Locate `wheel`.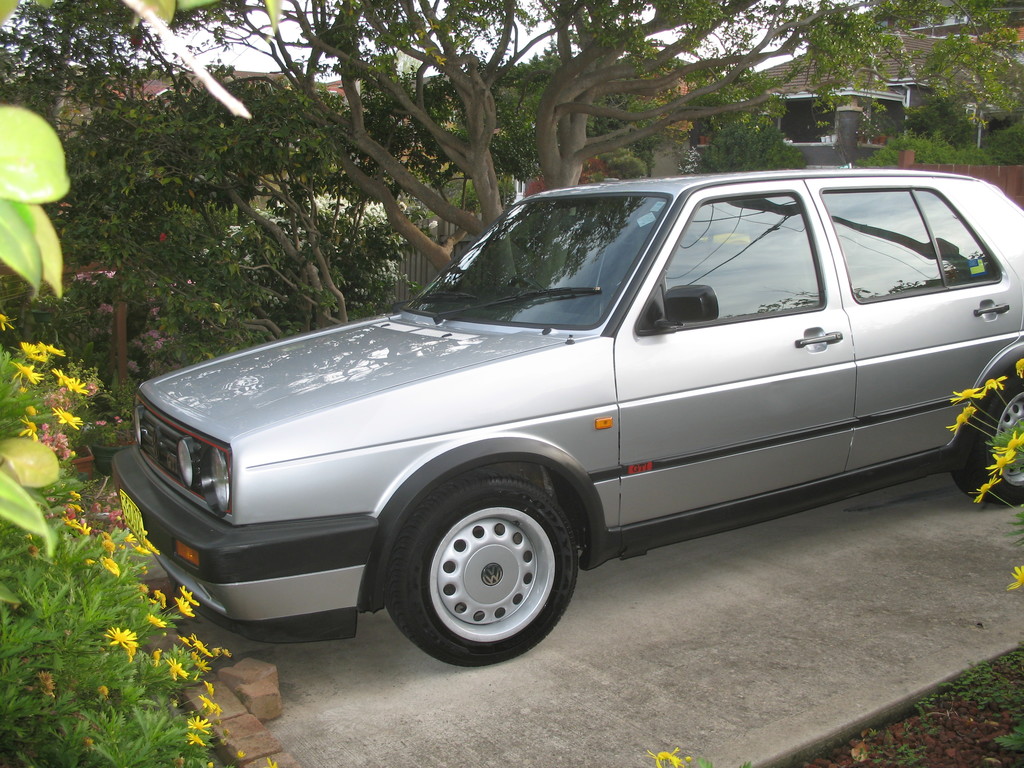
Bounding box: 382:471:583:671.
